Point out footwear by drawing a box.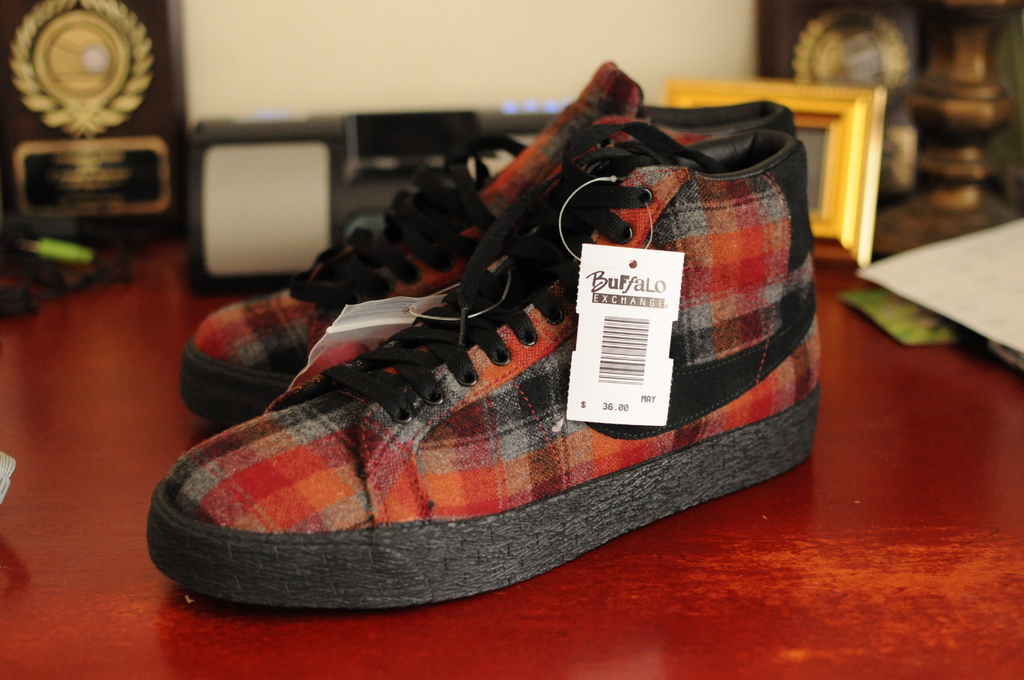
<region>177, 58, 797, 430</region>.
